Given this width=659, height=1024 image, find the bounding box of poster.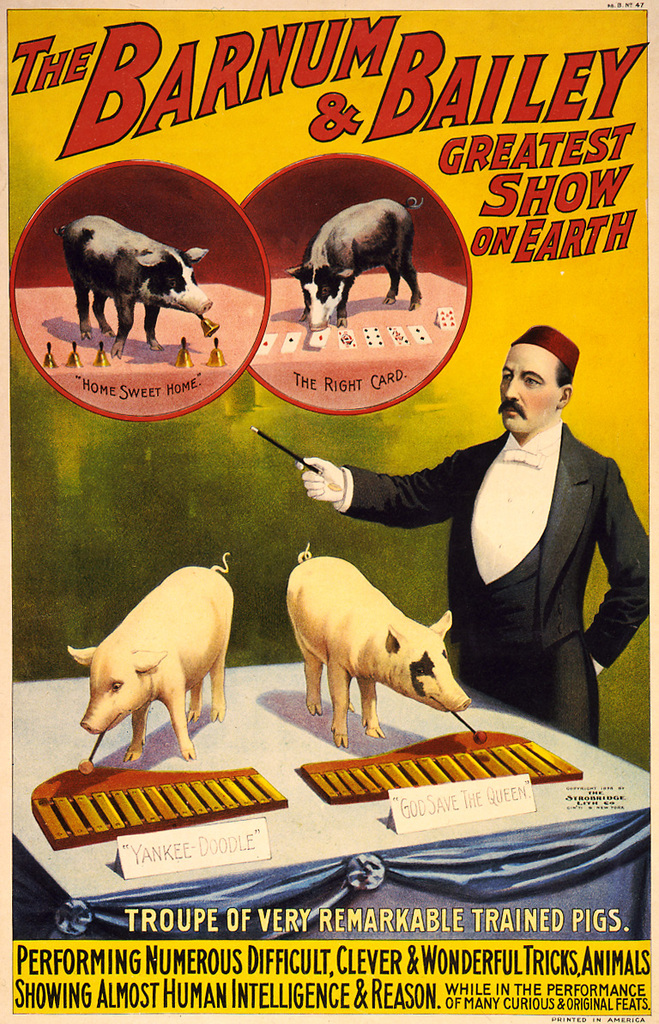
(0,0,658,1023).
